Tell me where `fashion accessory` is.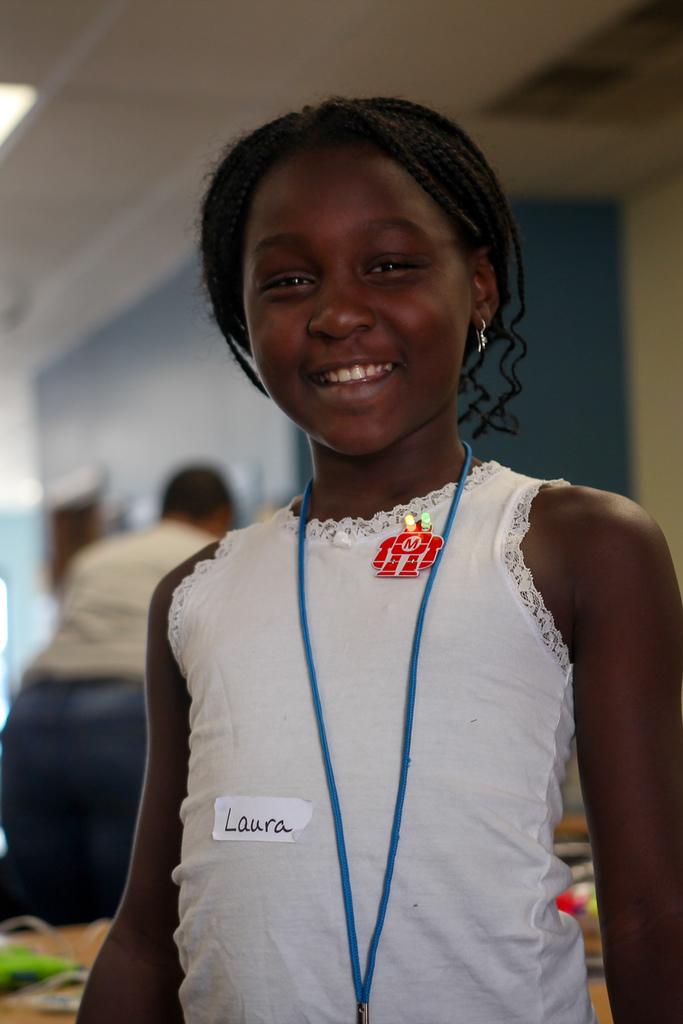
`fashion accessory` is at region(475, 321, 487, 352).
